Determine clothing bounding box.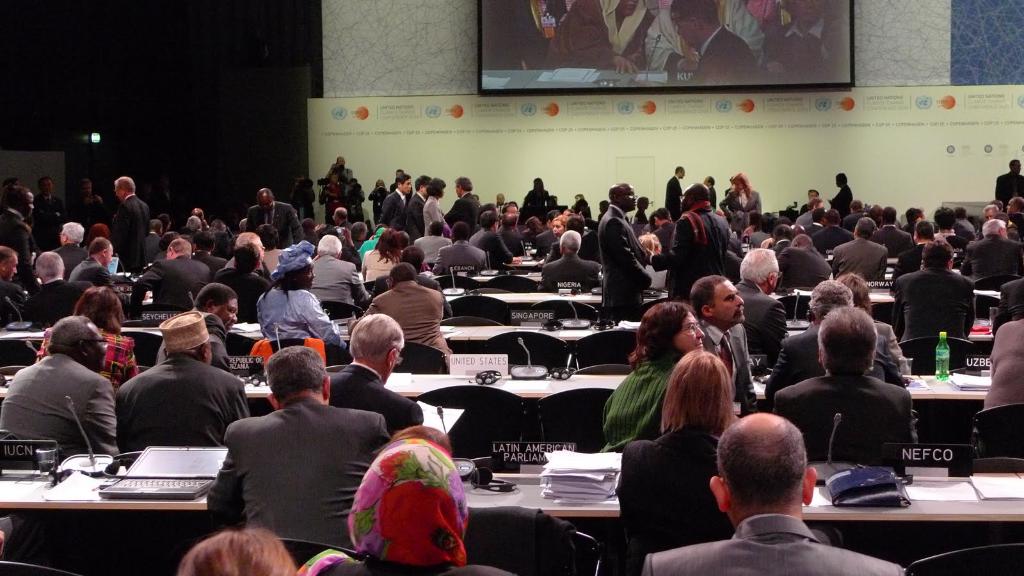
Determined: <region>545, 0, 684, 70</region>.
